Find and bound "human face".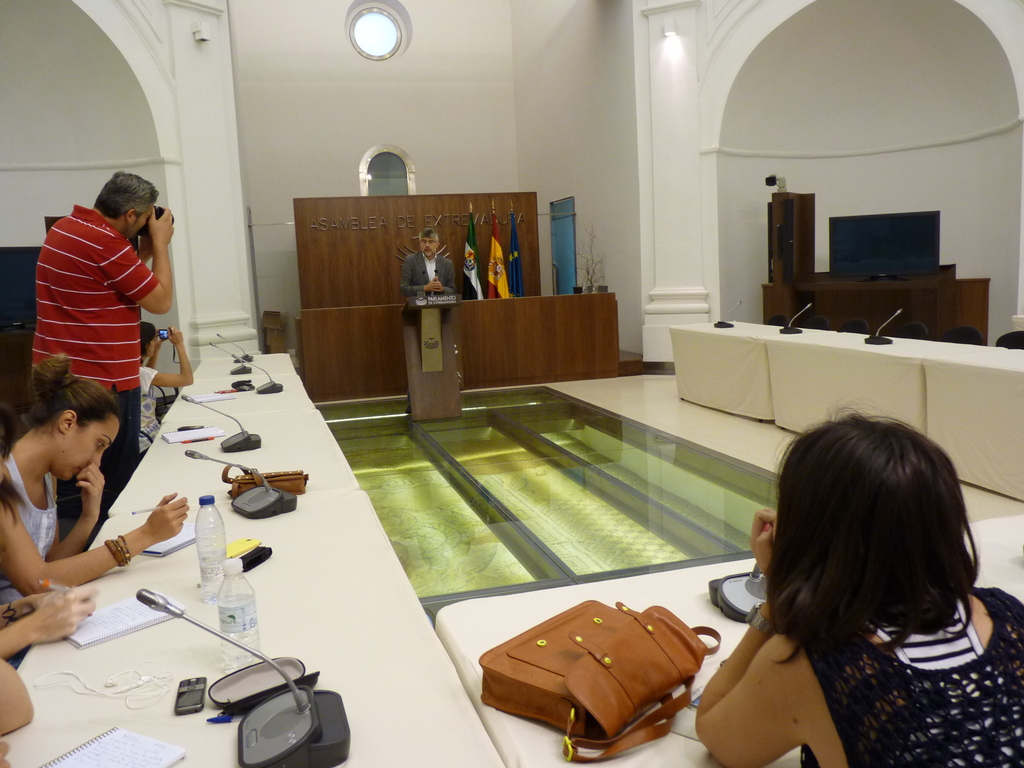
Bound: (420, 237, 438, 253).
